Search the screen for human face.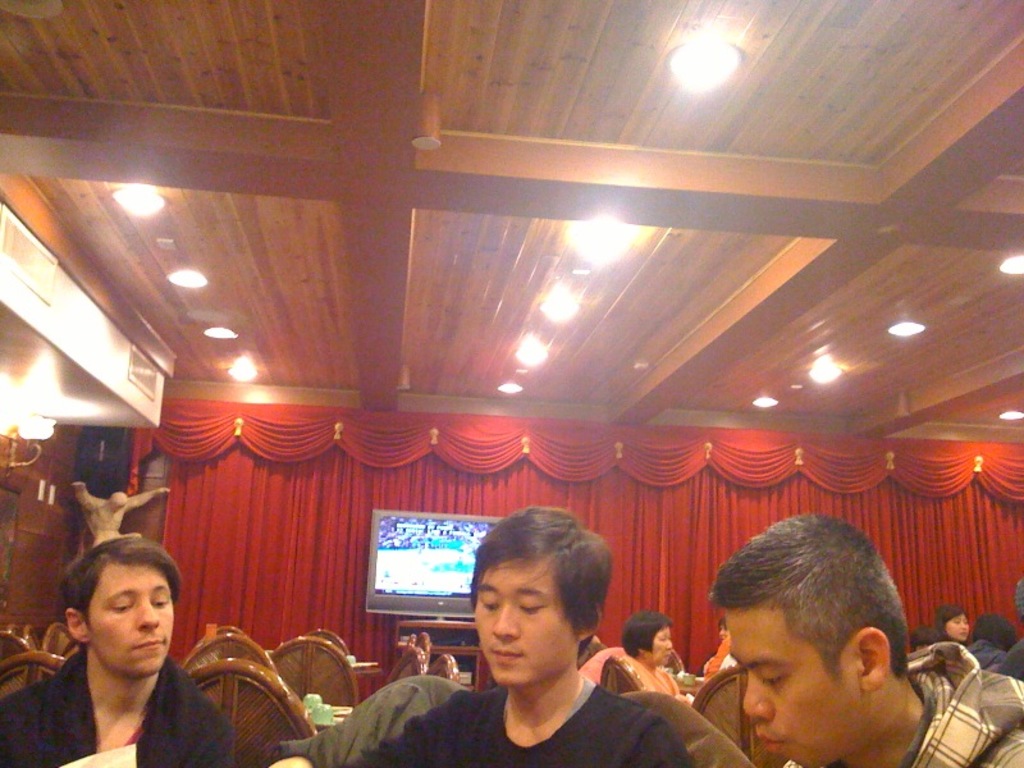
Found at 649/631/671/667.
